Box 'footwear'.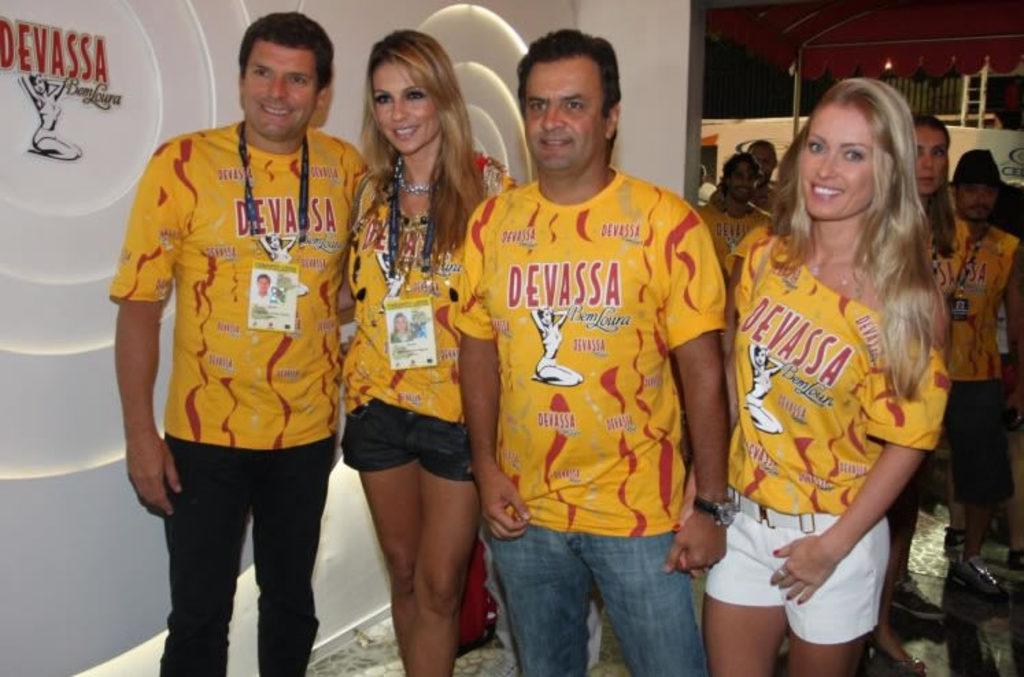
1005, 550, 1023, 580.
